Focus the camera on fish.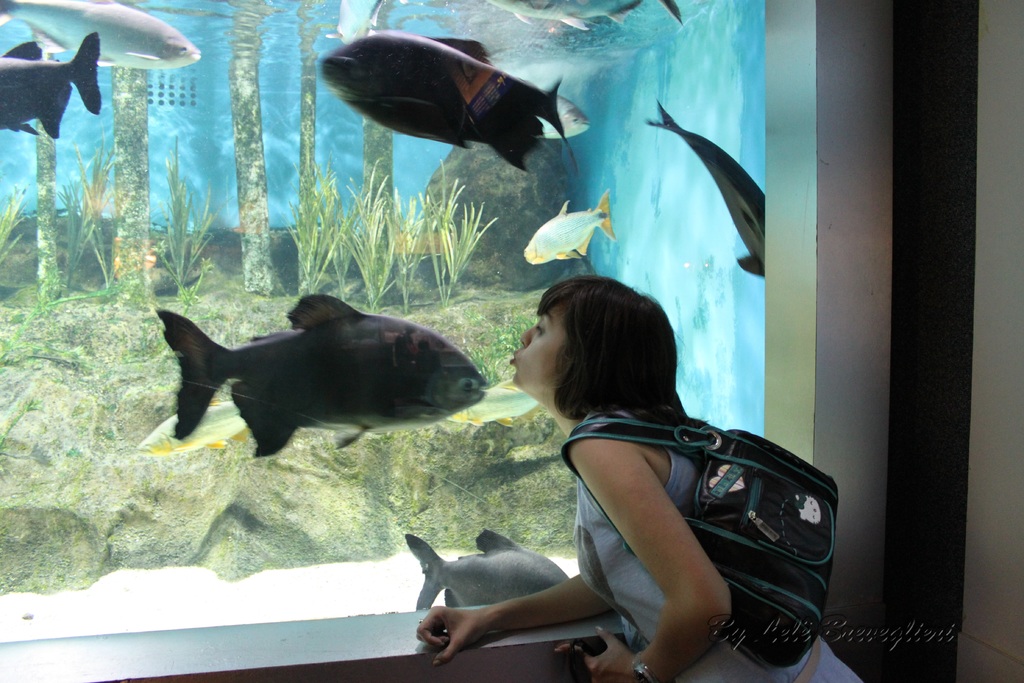
Focus region: x1=404 y1=523 x2=568 y2=609.
